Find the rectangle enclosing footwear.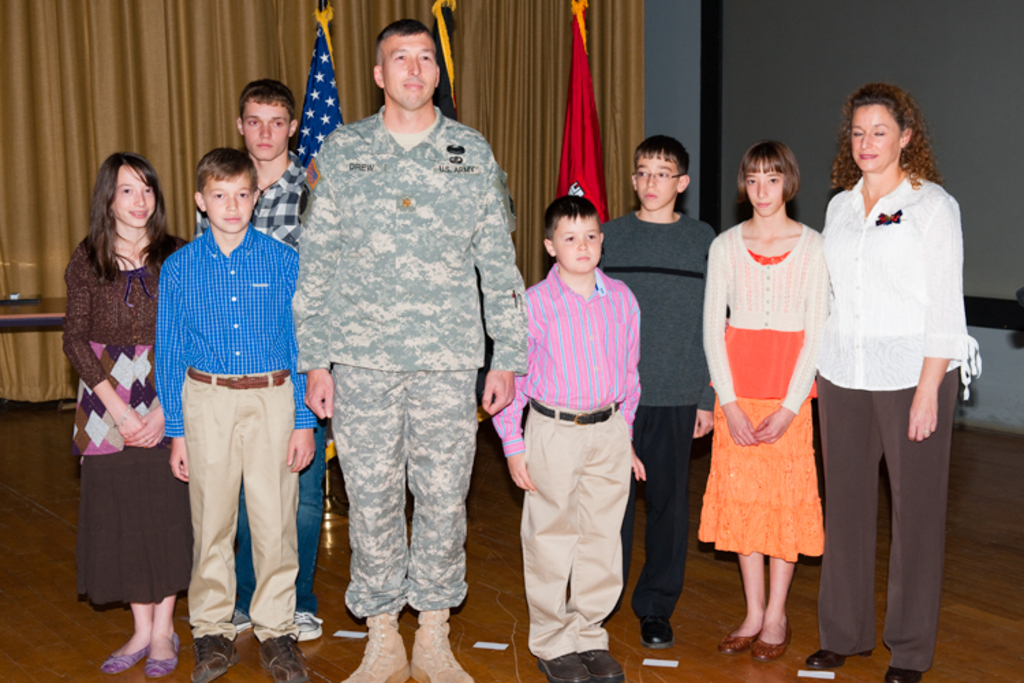
locate(329, 615, 401, 682).
